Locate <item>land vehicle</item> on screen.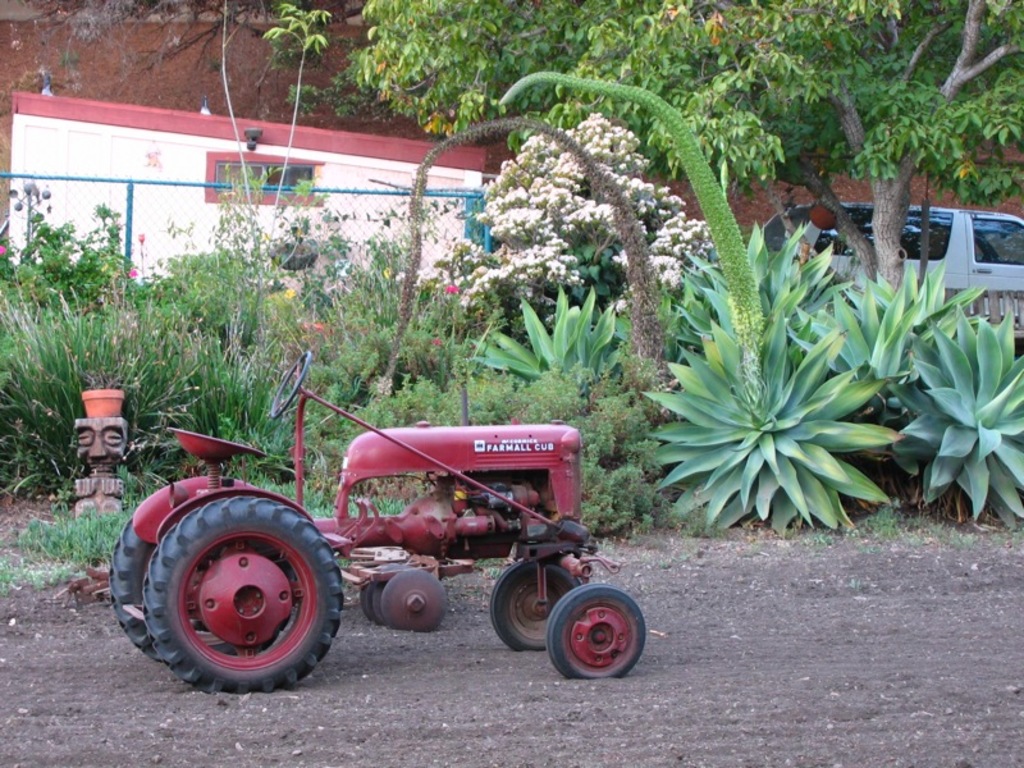
On screen at bbox=[763, 198, 1023, 317].
